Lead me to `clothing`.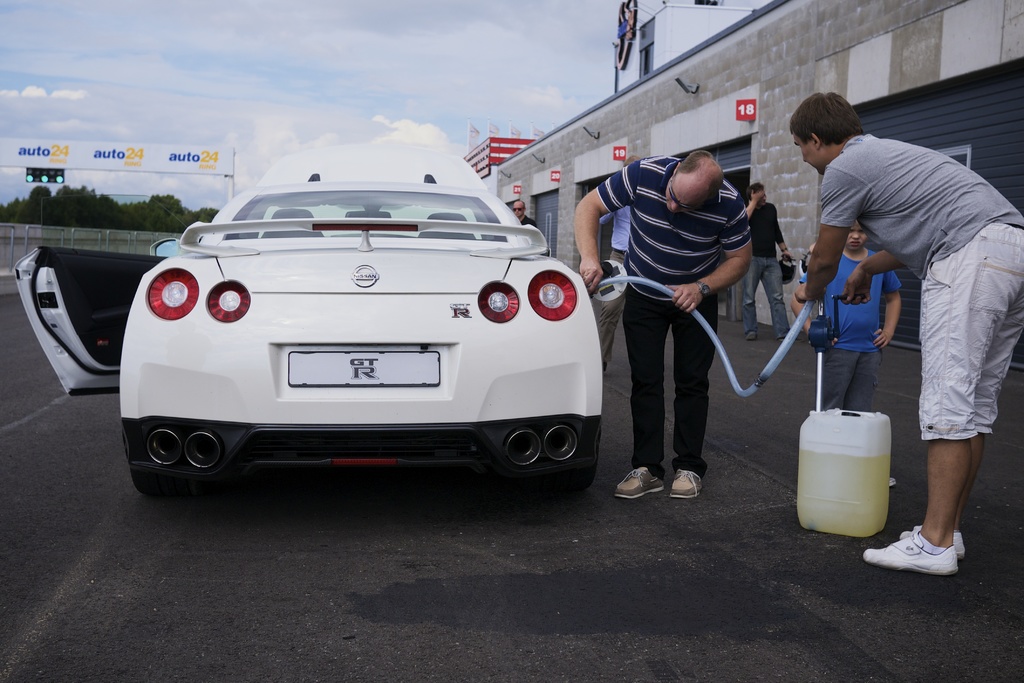
Lead to bbox=(922, 536, 947, 552).
